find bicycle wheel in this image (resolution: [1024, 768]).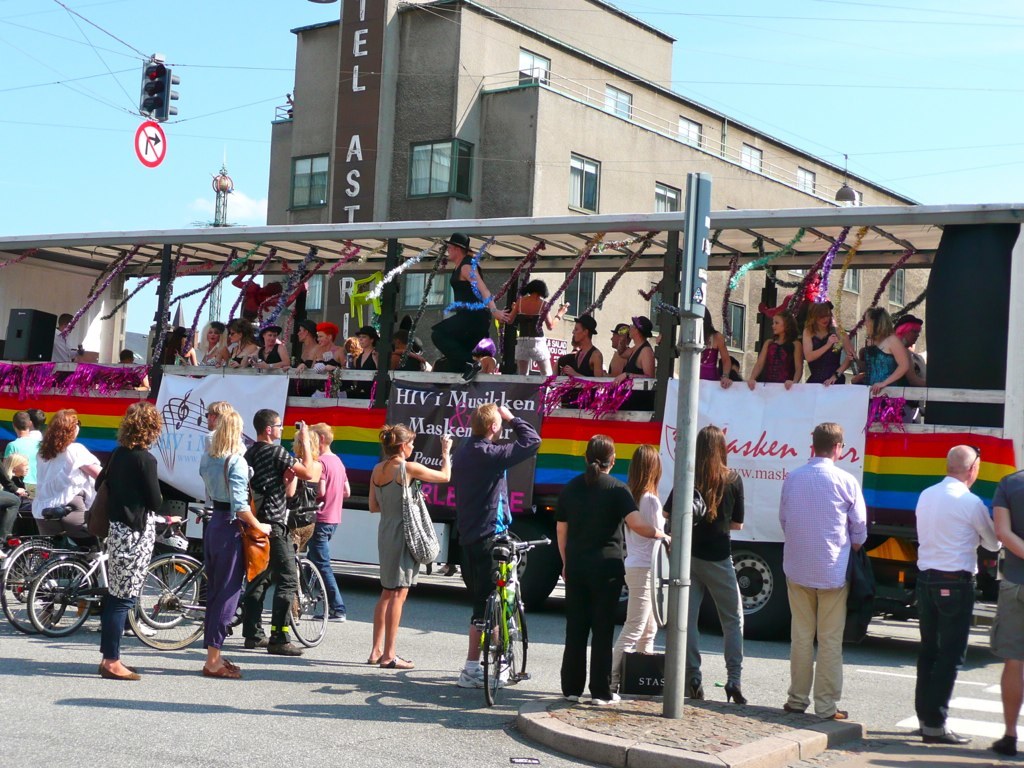
(482,601,504,707).
